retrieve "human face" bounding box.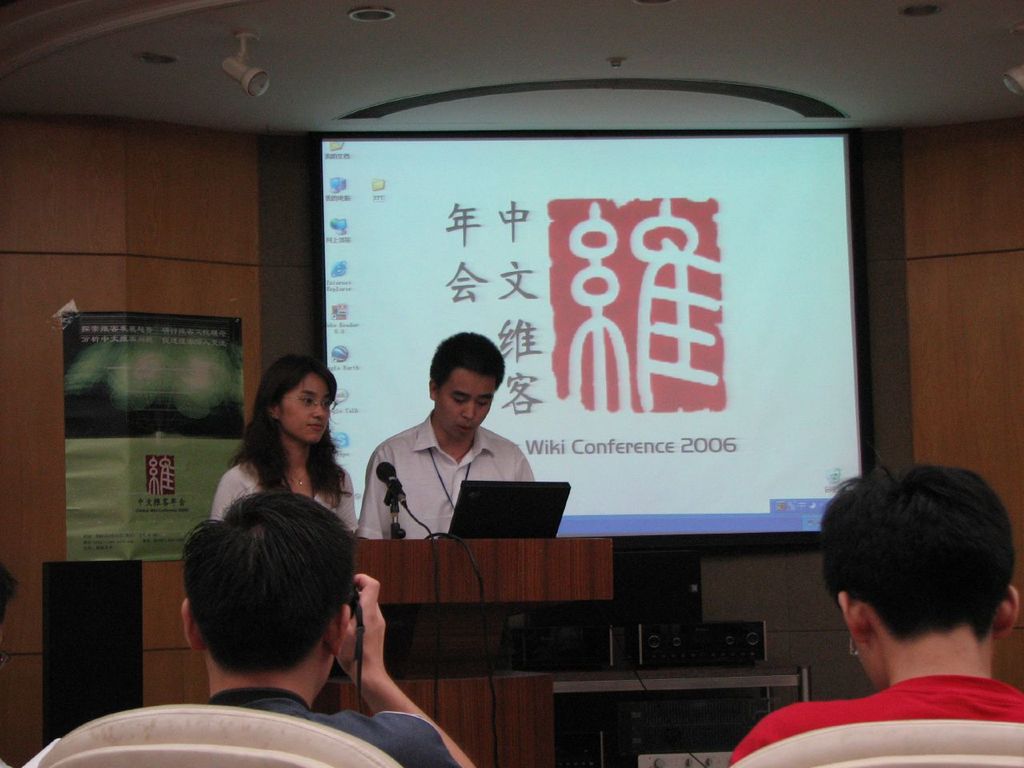
Bounding box: crop(274, 366, 330, 446).
